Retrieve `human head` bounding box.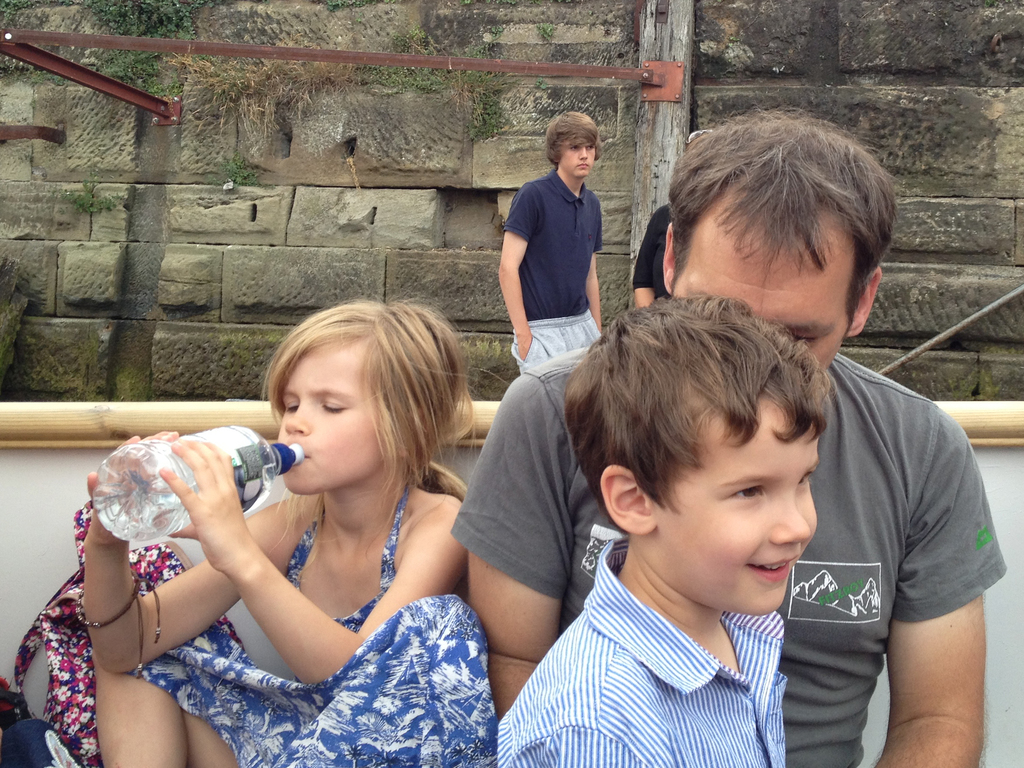
Bounding box: 546,285,853,607.
